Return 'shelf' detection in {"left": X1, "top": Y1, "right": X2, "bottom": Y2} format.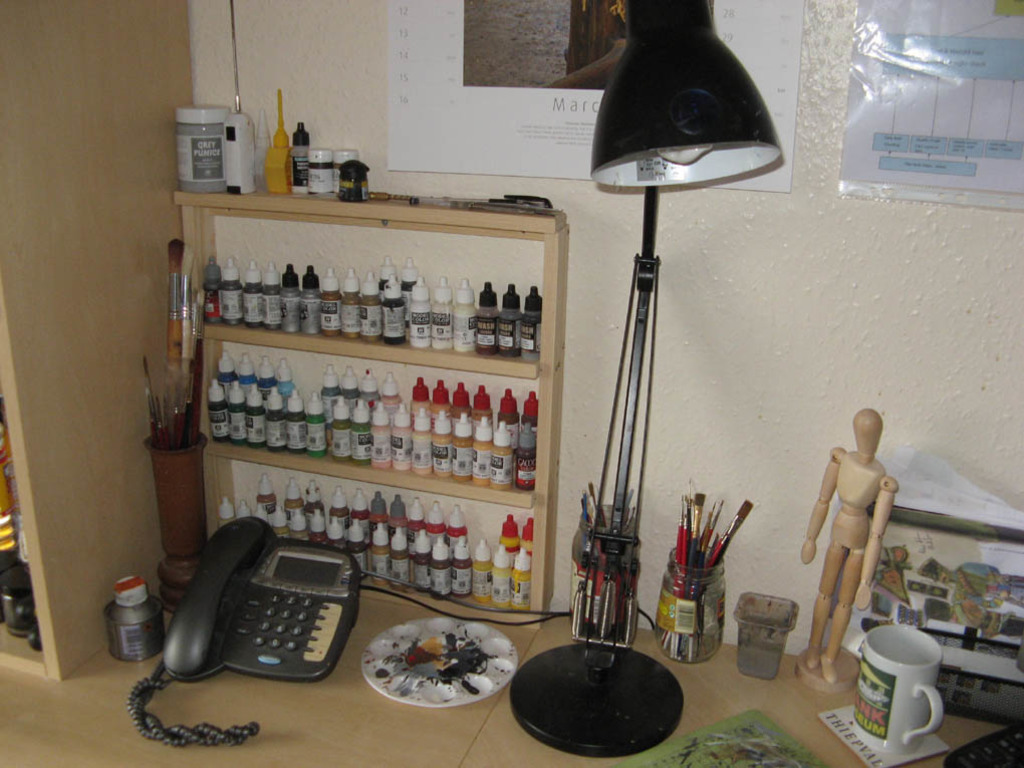
{"left": 122, "top": 167, "right": 576, "bottom": 595}.
